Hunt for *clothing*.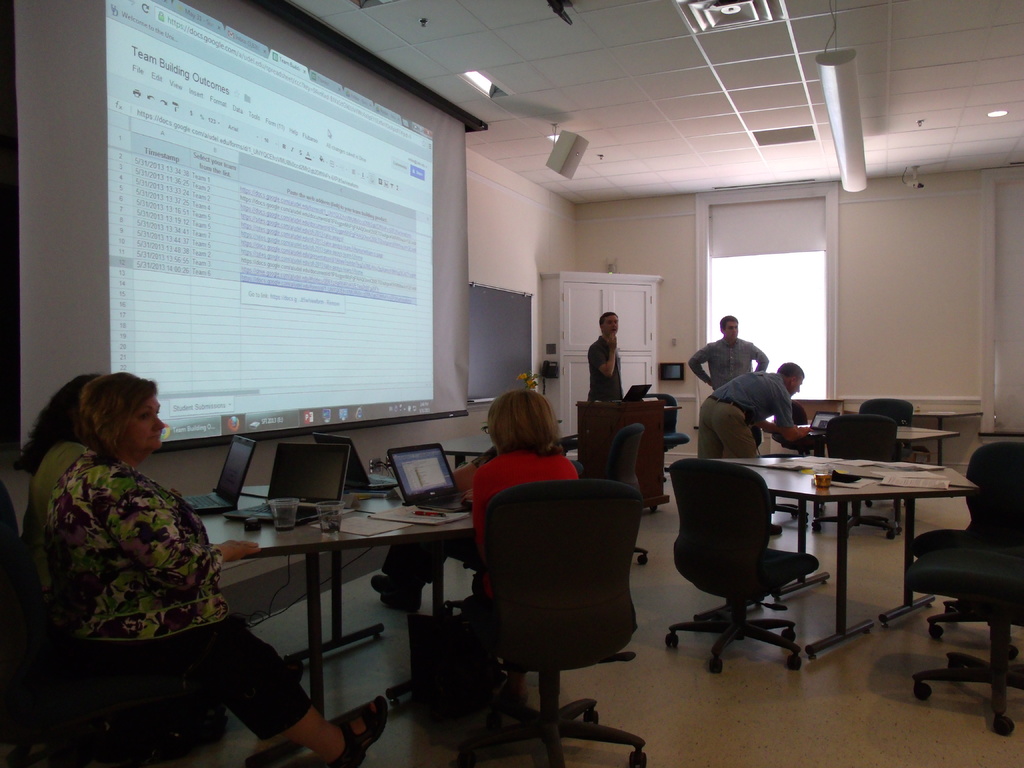
Hunted down at <region>21, 442, 83, 560</region>.
